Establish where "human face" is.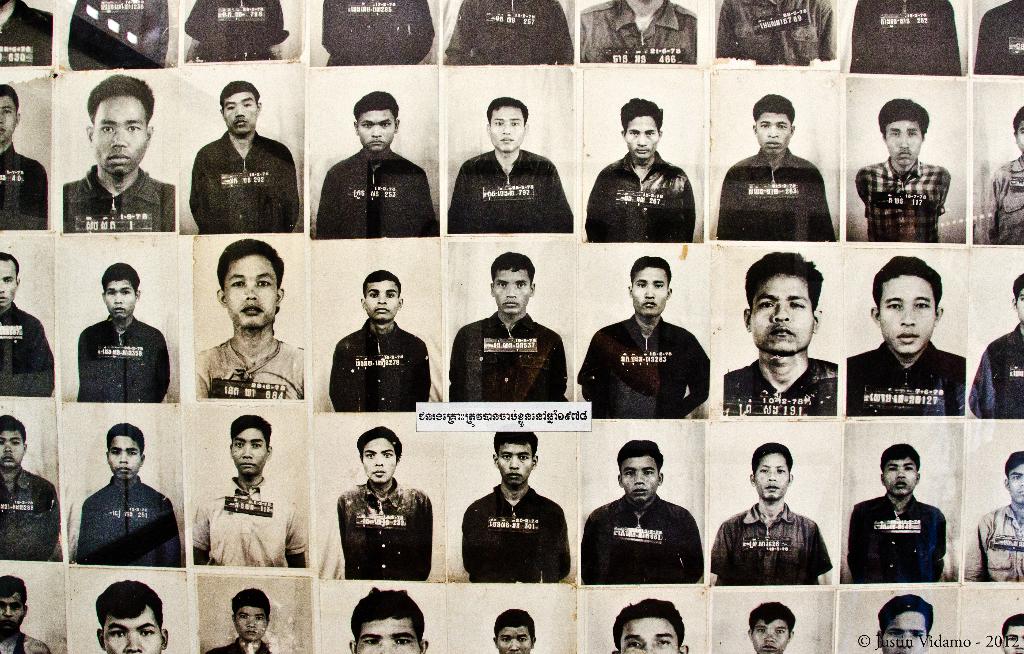
Established at bbox=(632, 267, 668, 316).
